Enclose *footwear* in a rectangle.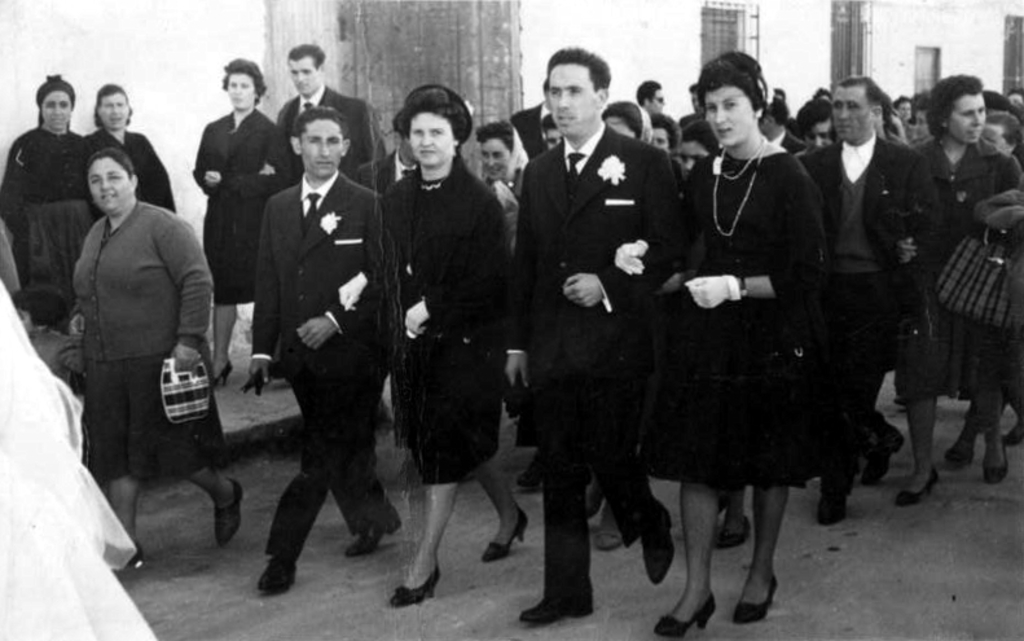
box=[595, 518, 620, 545].
